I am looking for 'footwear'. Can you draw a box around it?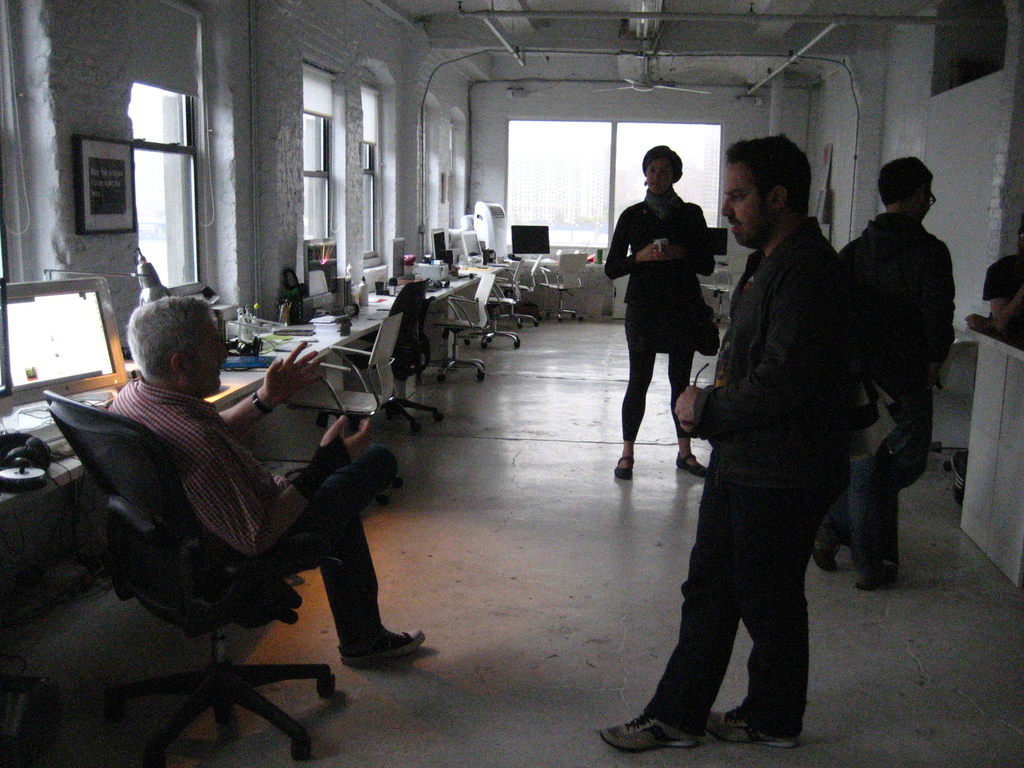
Sure, the bounding box is Rect(613, 455, 636, 483).
